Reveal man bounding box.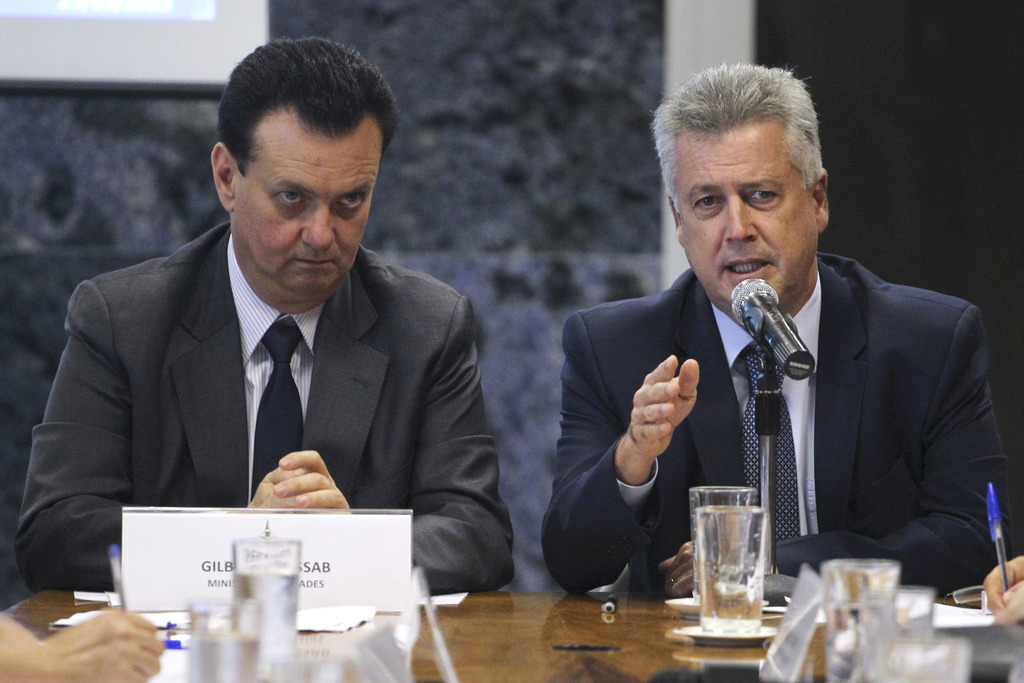
Revealed: 538, 60, 1013, 599.
